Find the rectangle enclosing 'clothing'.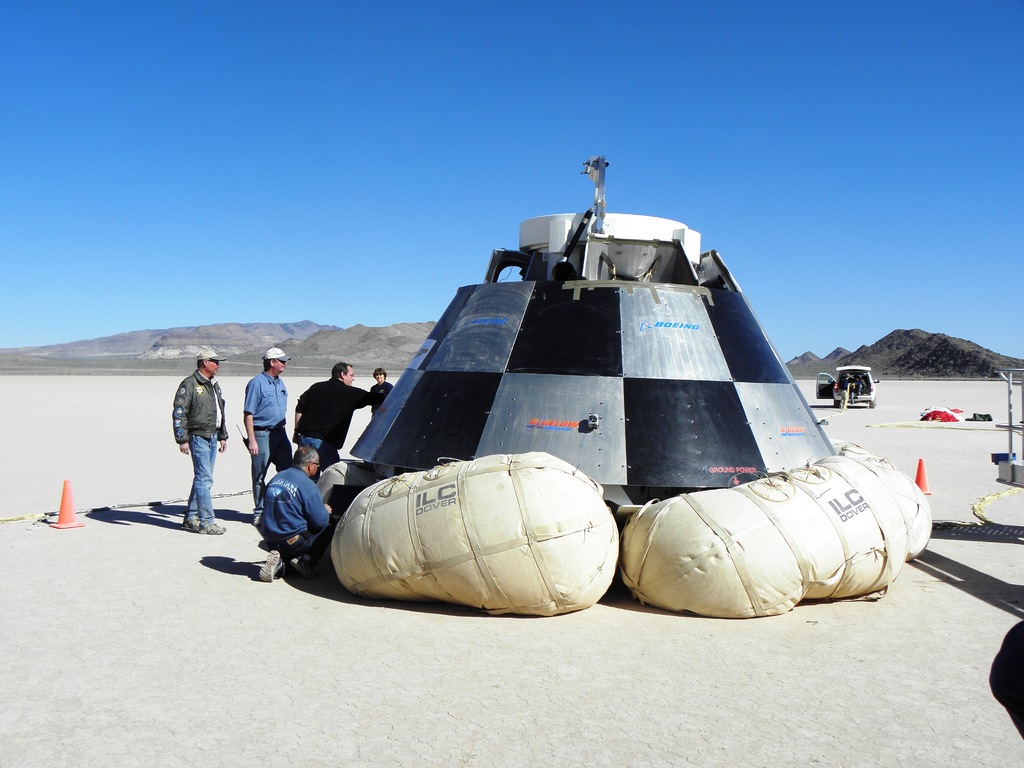
<box>242,372,296,507</box>.
